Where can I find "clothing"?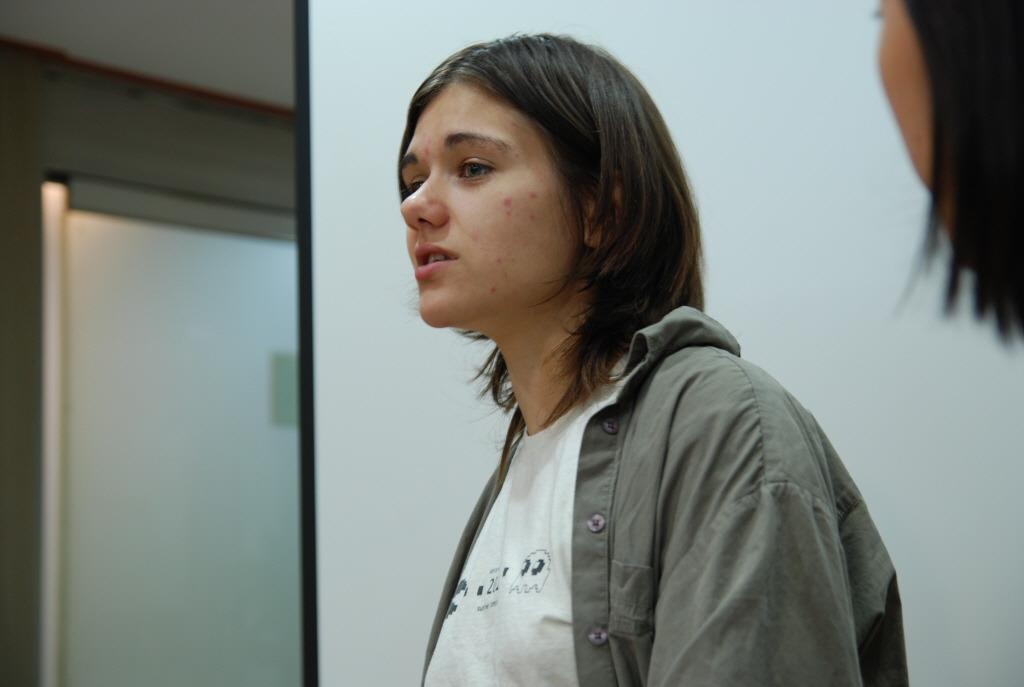
You can find it at select_region(421, 303, 912, 686).
